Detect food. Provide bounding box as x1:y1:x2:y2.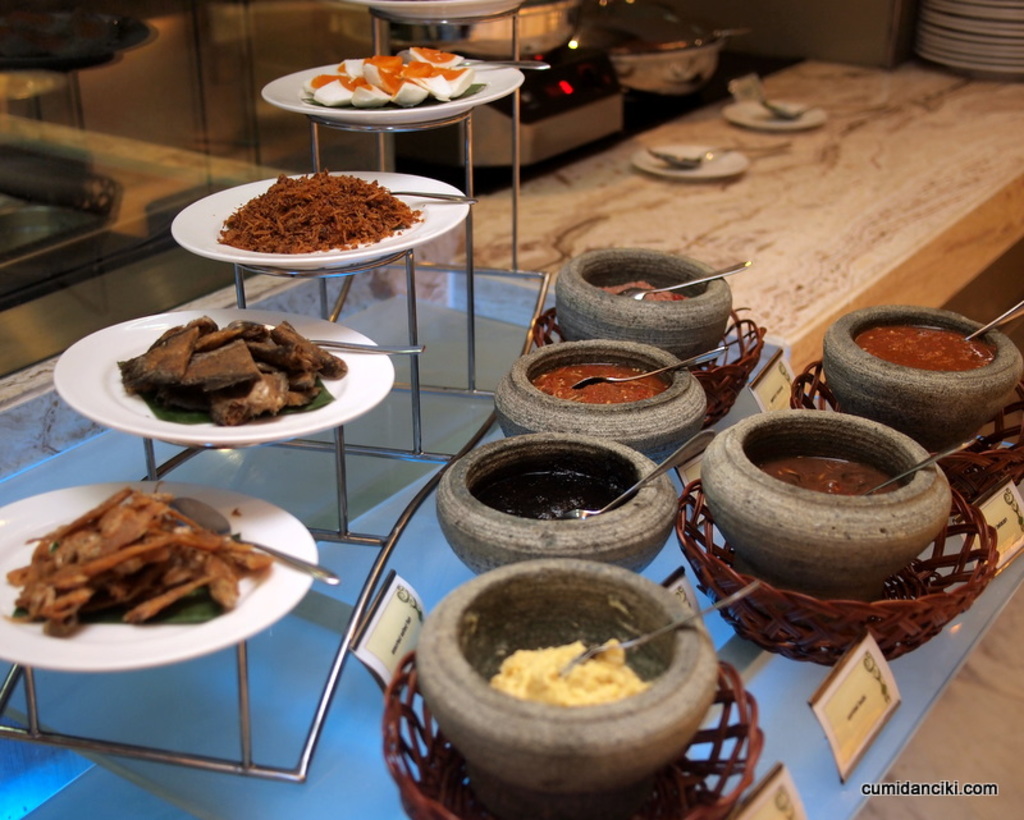
5:486:275:640.
